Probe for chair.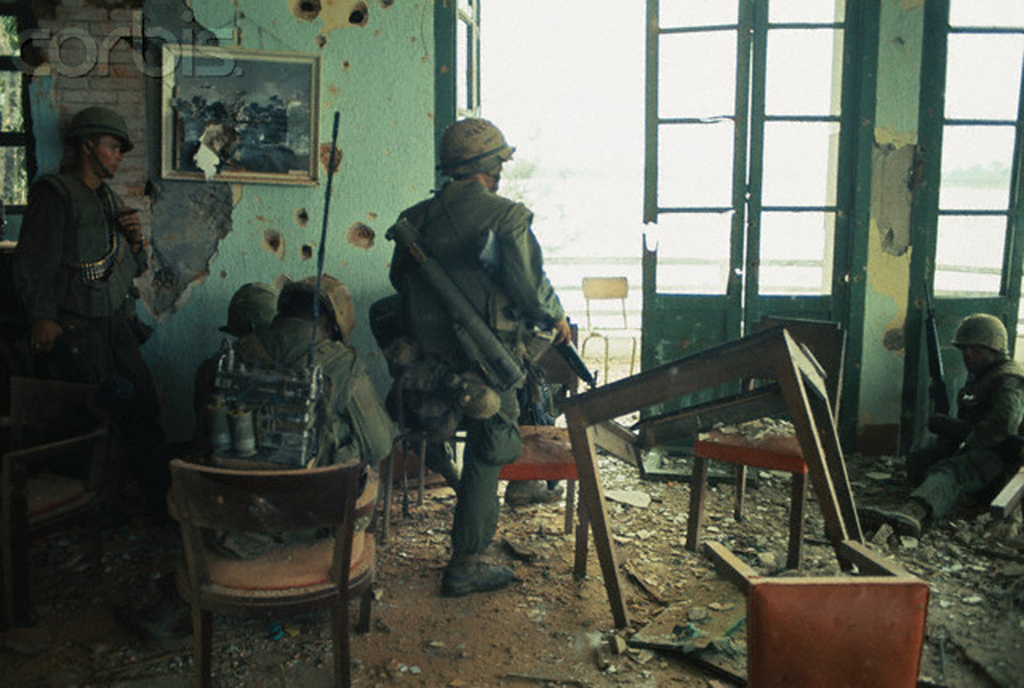
Probe result: 0/375/111/613.
